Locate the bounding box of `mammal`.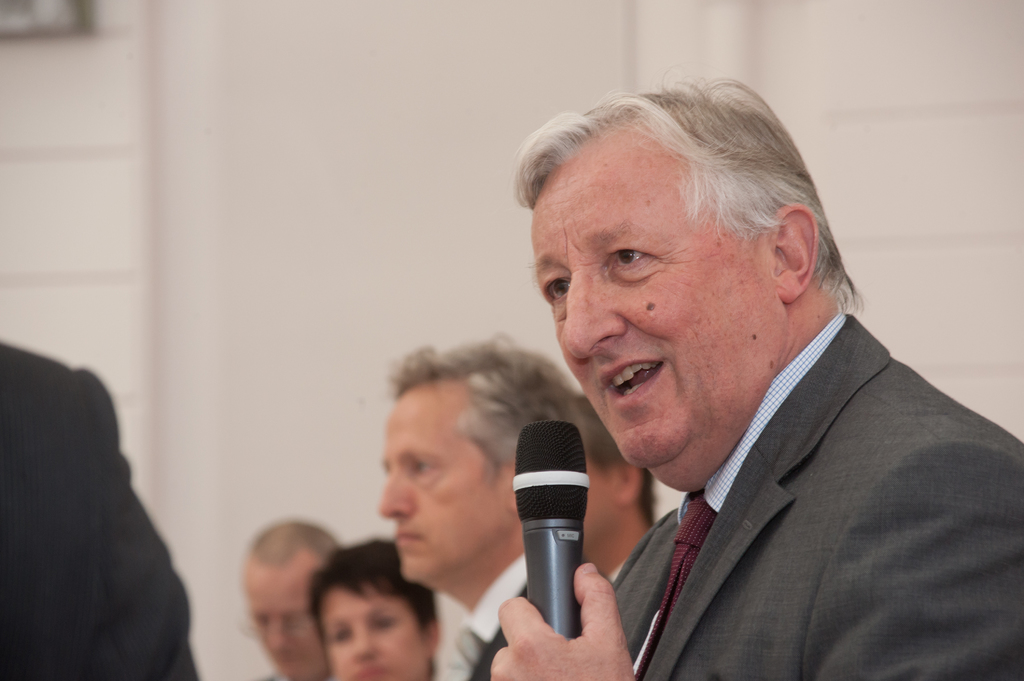
Bounding box: BBox(241, 519, 339, 680).
